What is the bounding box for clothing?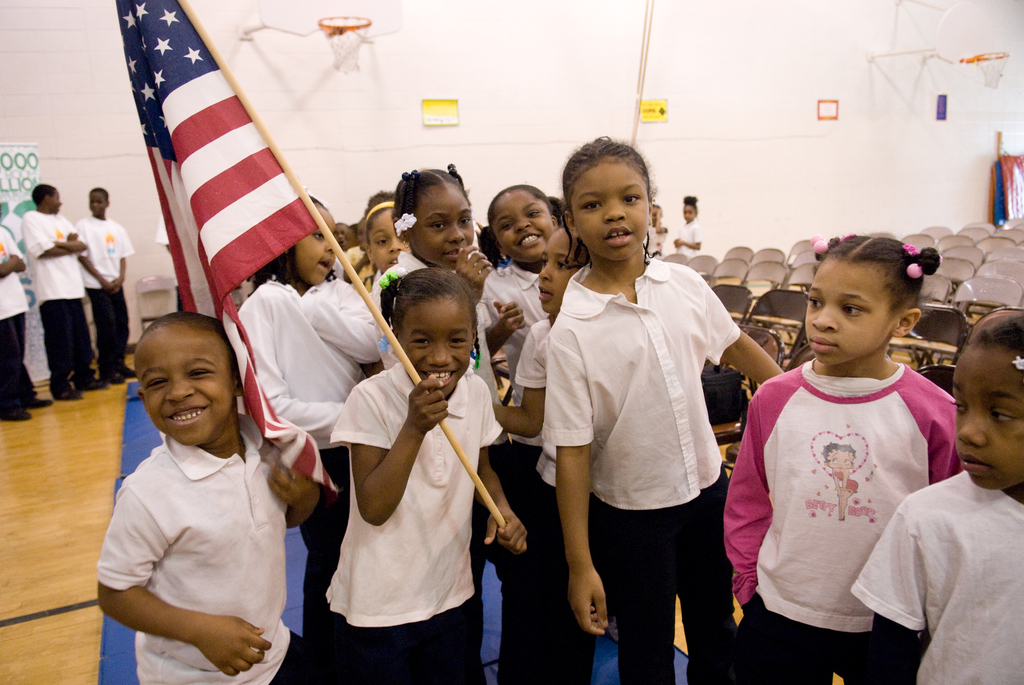
{"x1": 73, "y1": 214, "x2": 132, "y2": 379}.
